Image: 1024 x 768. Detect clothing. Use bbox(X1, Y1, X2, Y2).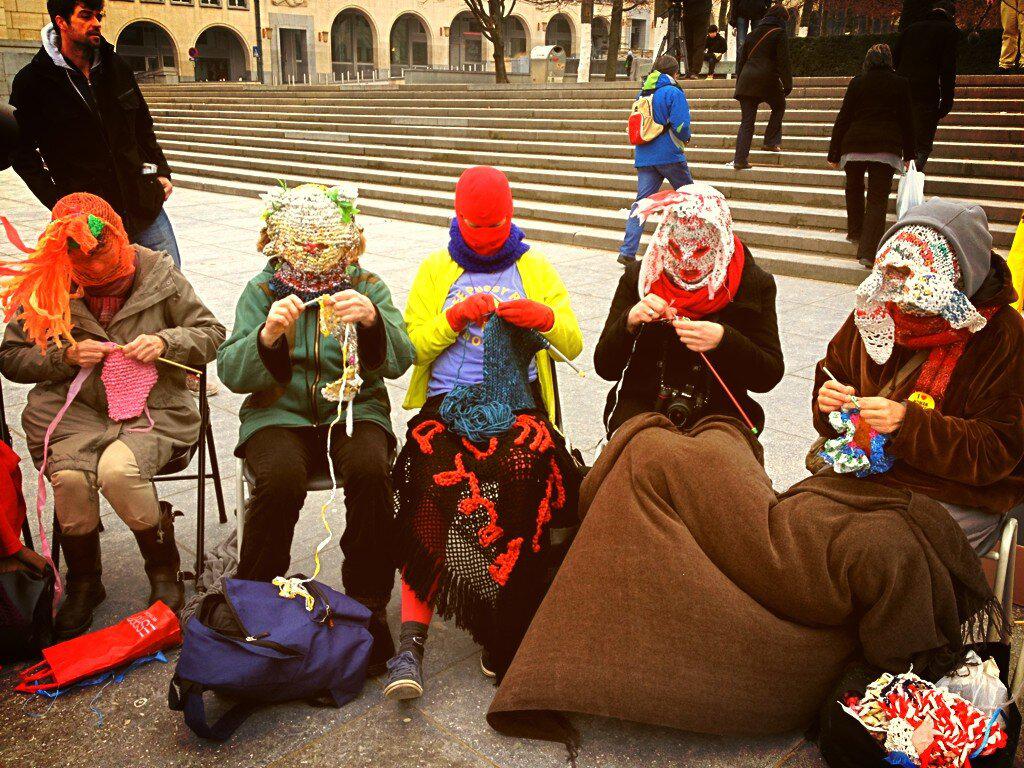
bbox(6, 24, 183, 269).
